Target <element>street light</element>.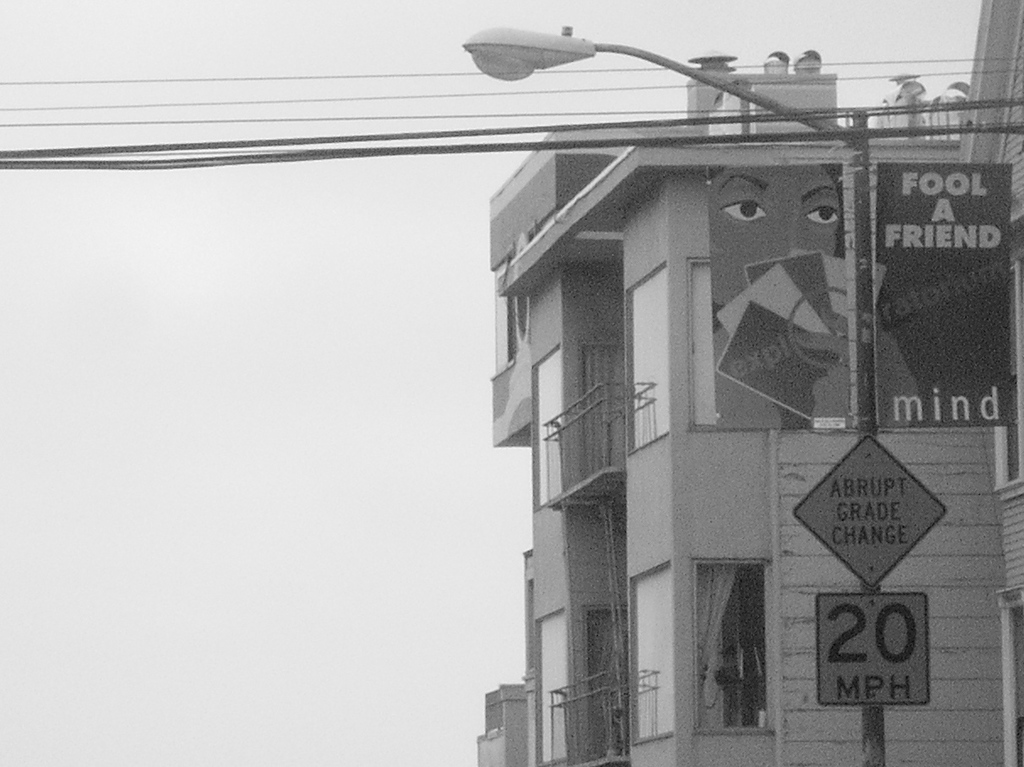
Target region: {"left": 465, "top": 50, "right": 876, "bottom": 766}.
